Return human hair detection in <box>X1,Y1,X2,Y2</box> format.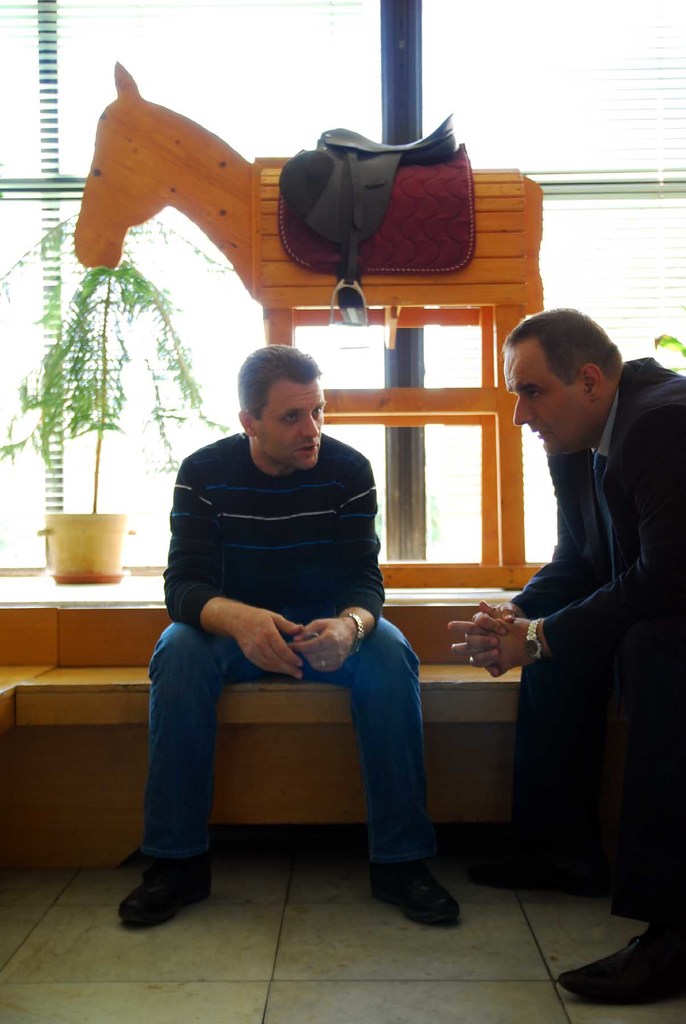
<box>500,308,621,392</box>.
